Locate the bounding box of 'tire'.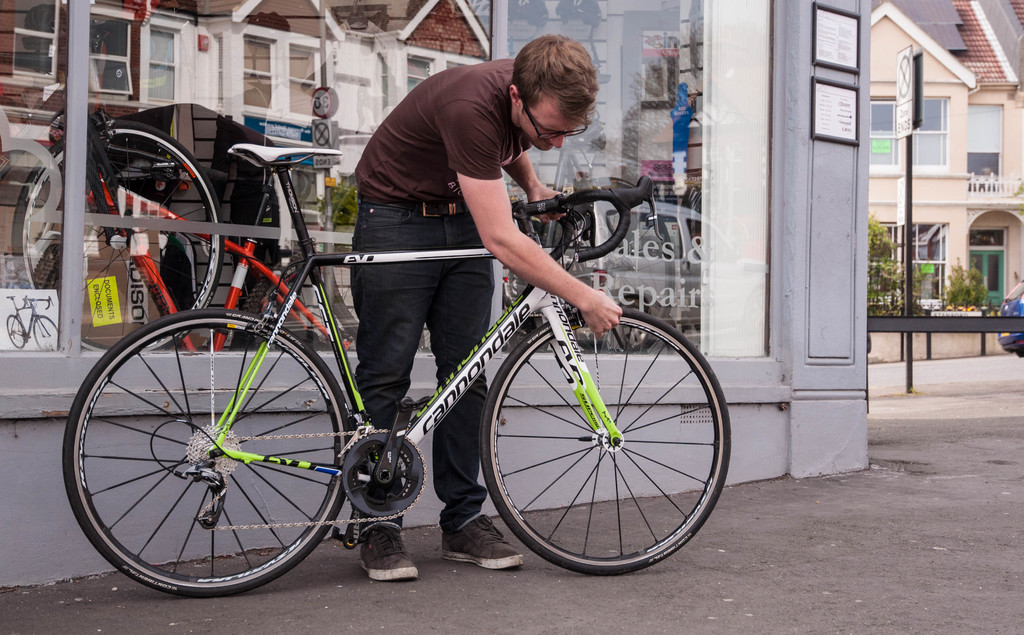
Bounding box: x1=4, y1=315, x2=29, y2=349.
